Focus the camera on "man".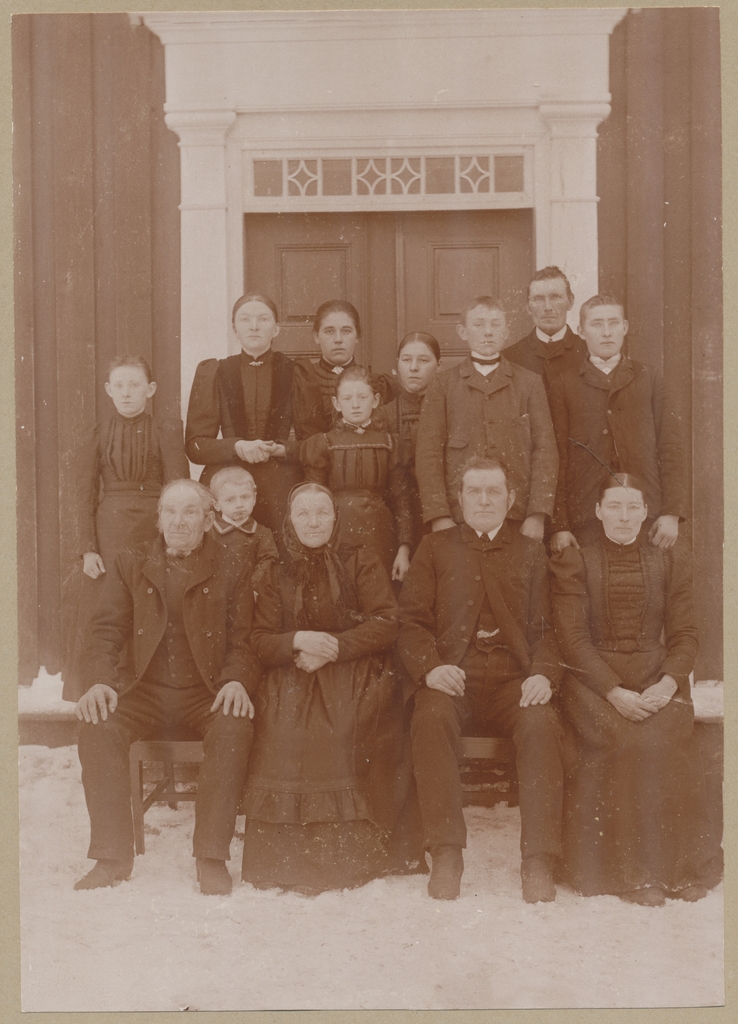
Focus region: x1=68 y1=436 x2=255 y2=881.
